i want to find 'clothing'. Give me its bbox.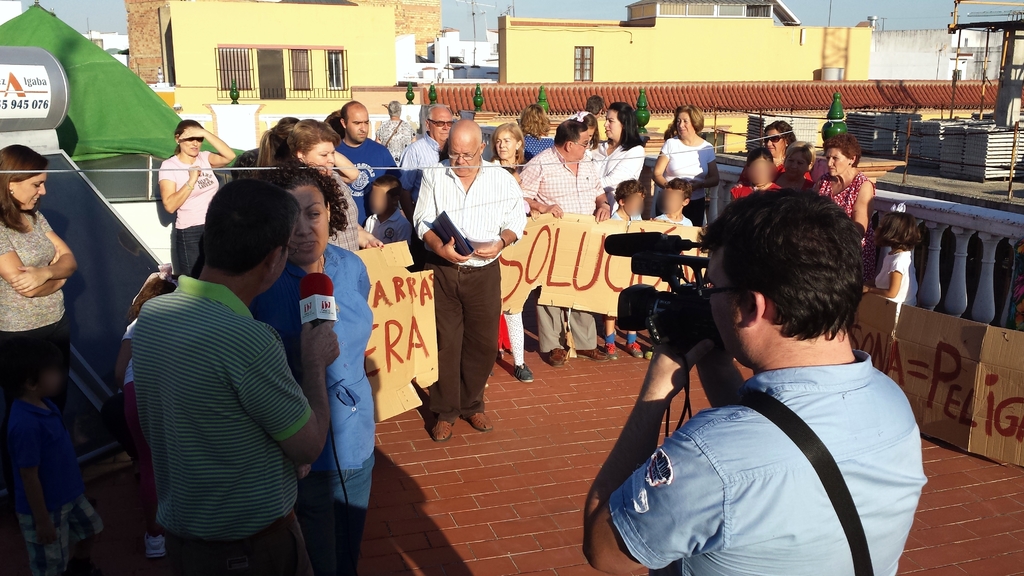
x1=599, y1=294, x2=933, y2=568.
